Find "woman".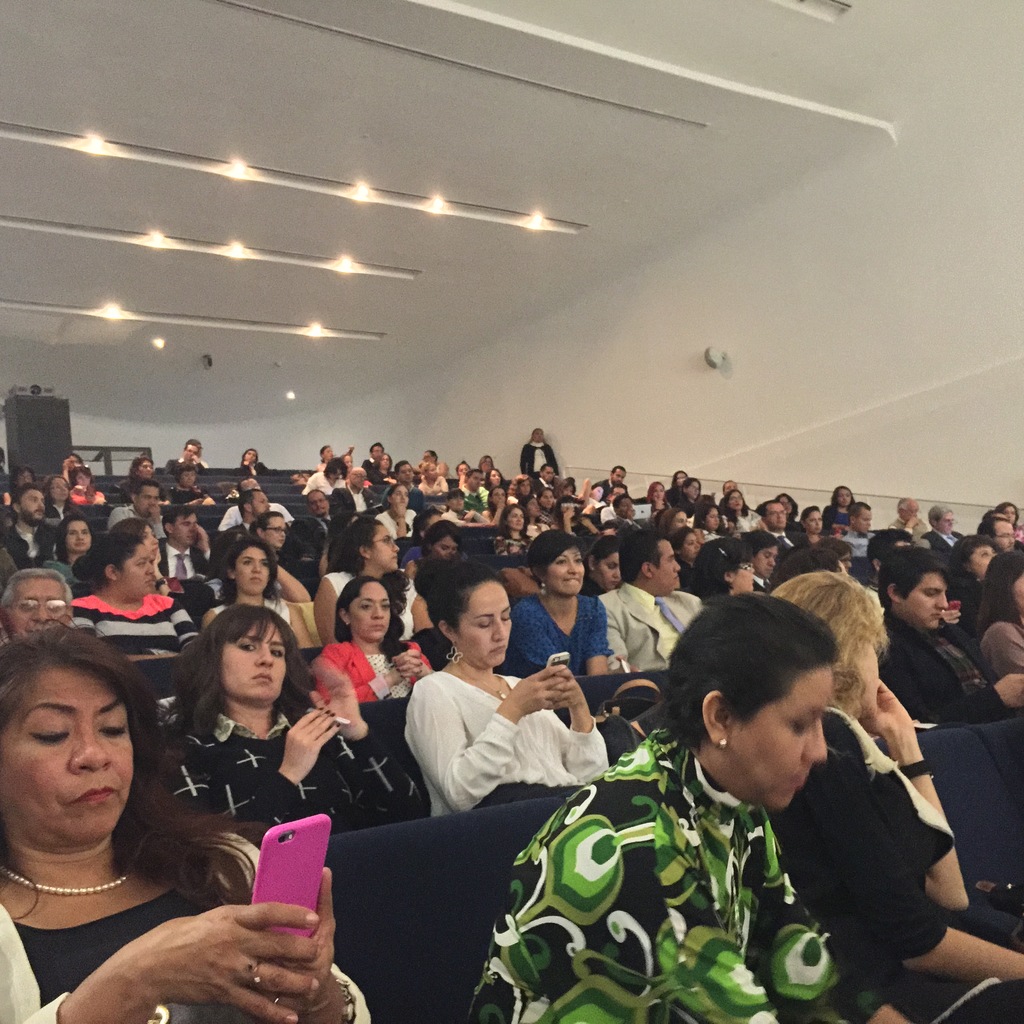
235,447,275,476.
